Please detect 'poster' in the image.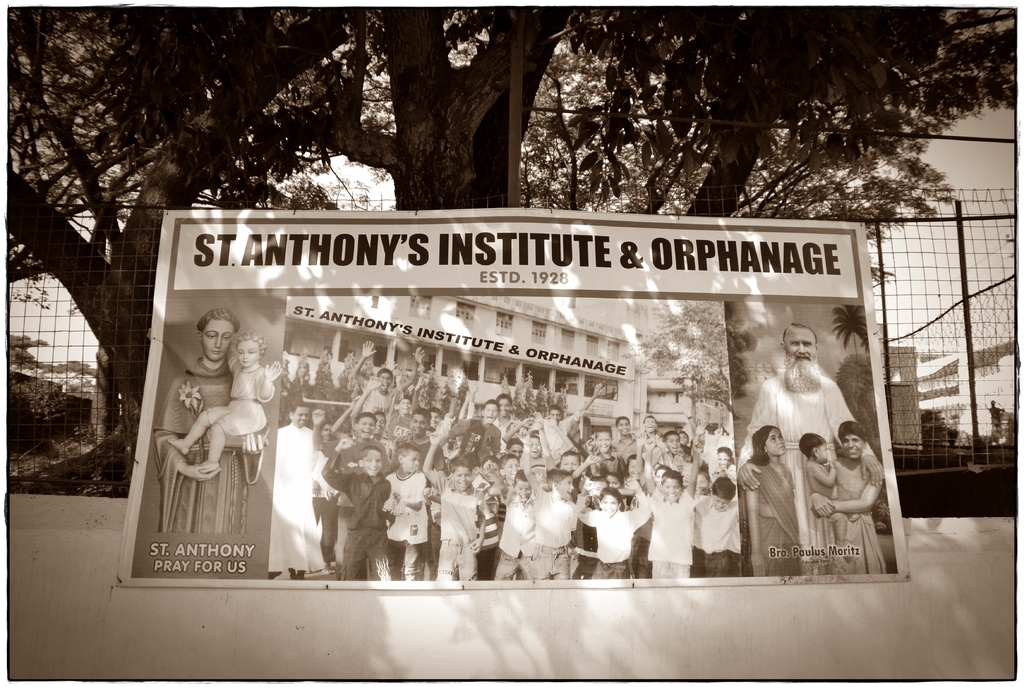
(x1=116, y1=212, x2=911, y2=588).
